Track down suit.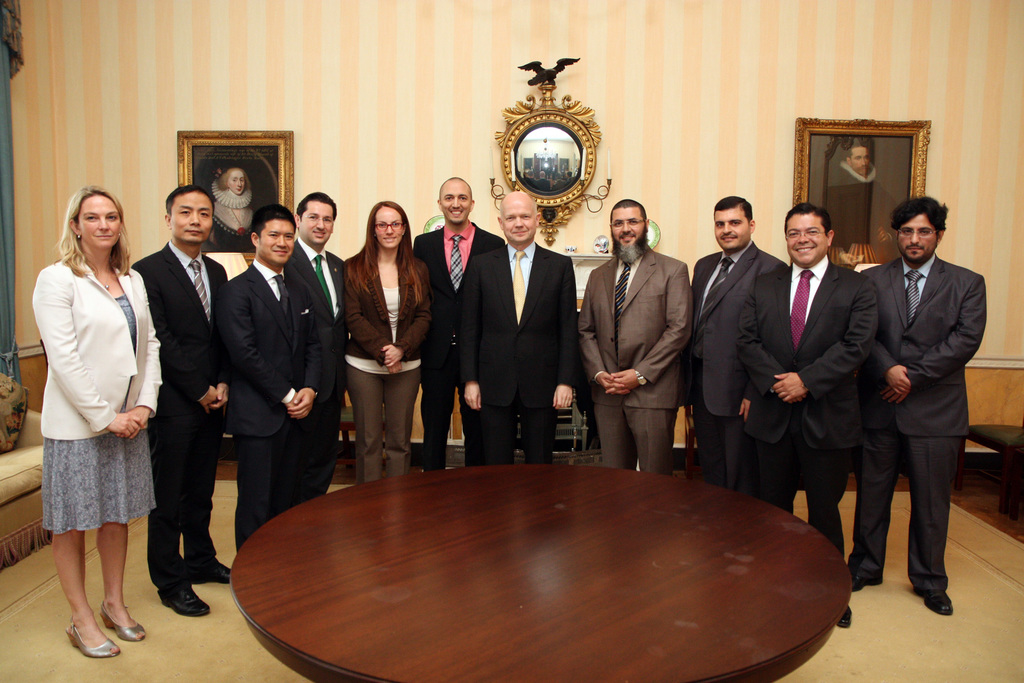
Tracked to bbox(862, 186, 993, 638).
